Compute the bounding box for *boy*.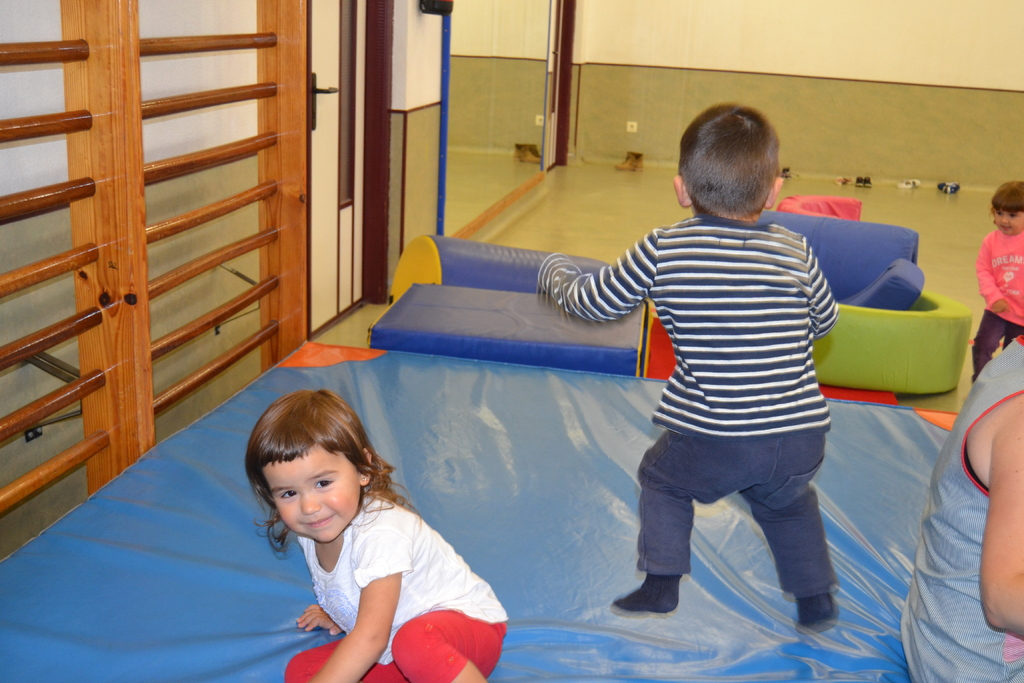
crop(556, 115, 887, 634).
